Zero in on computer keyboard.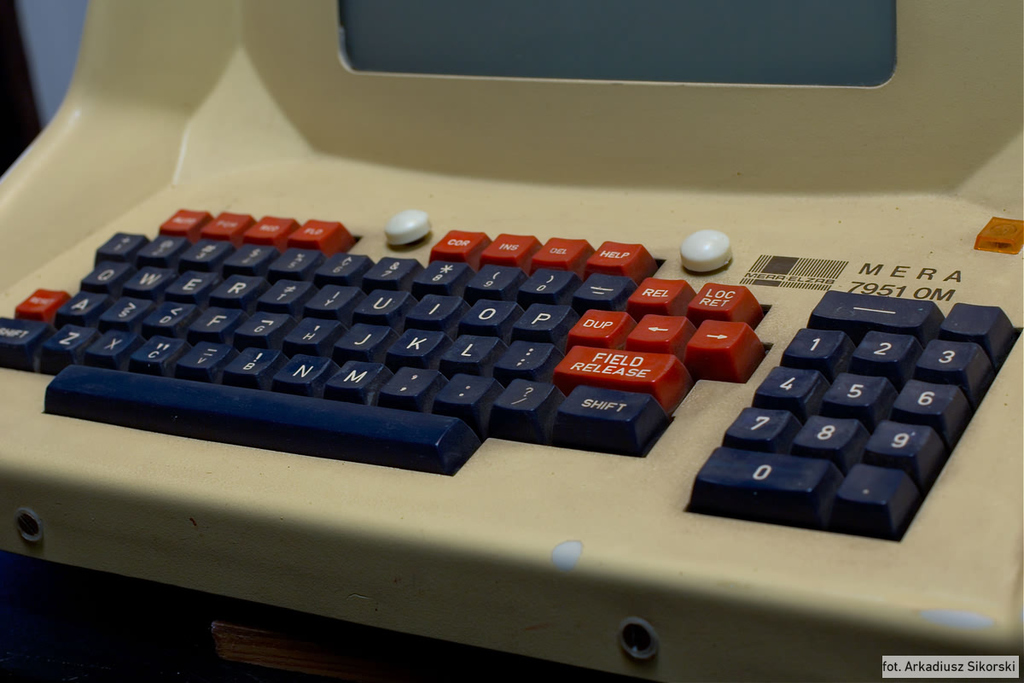
Zeroed in: <bbox>0, 203, 1023, 542</bbox>.
